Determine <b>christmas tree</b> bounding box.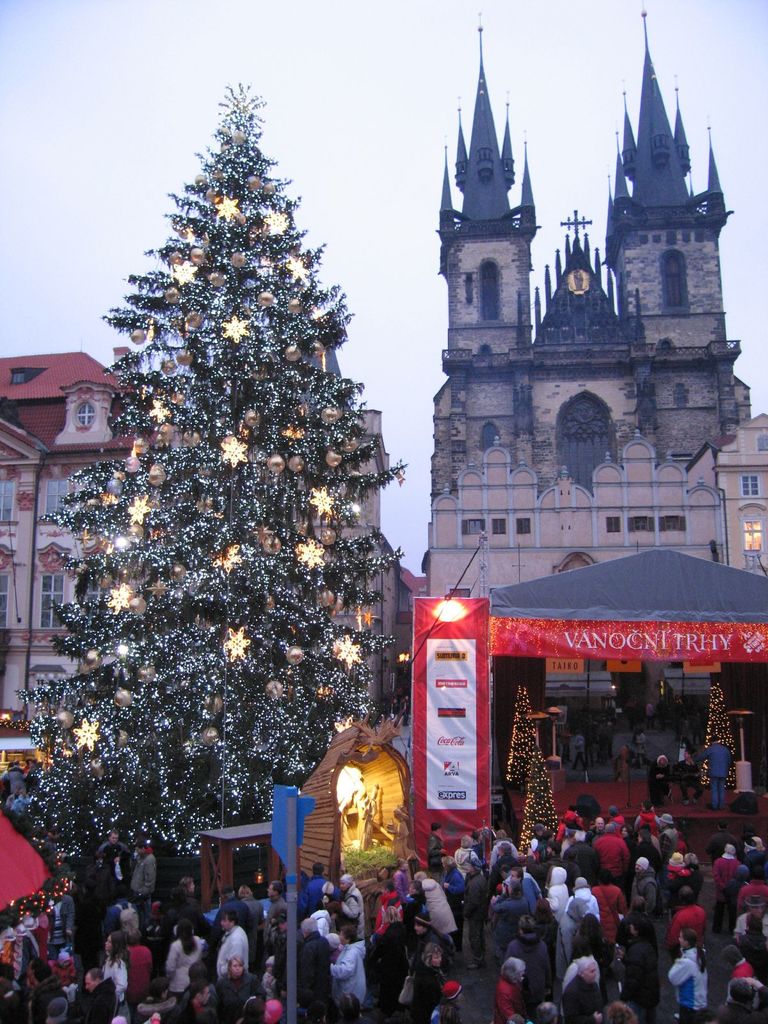
Determined: [2, 70, 404, 905].
